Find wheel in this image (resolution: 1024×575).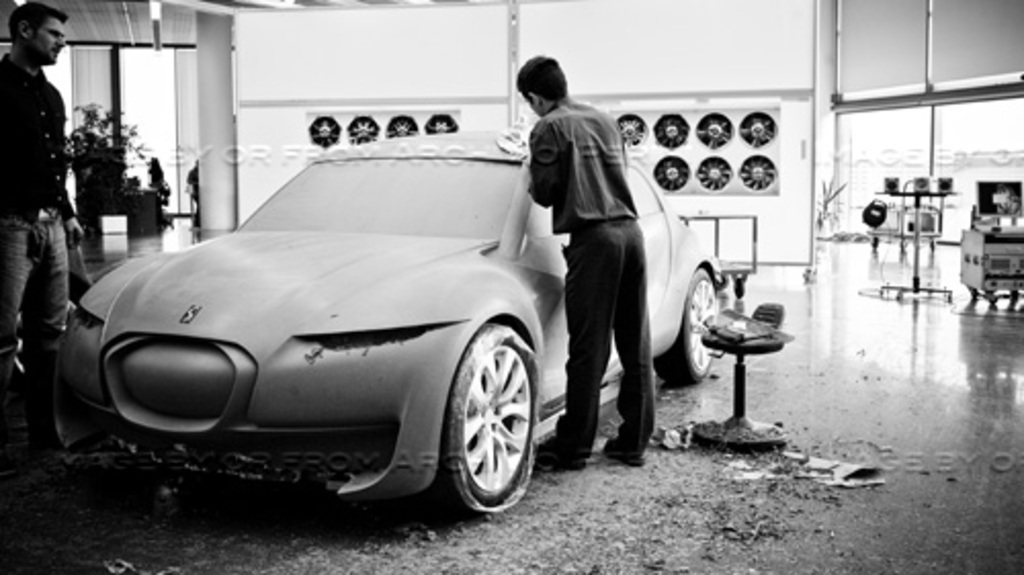
(x1=430, y1=319, x2=532, y2=507).
